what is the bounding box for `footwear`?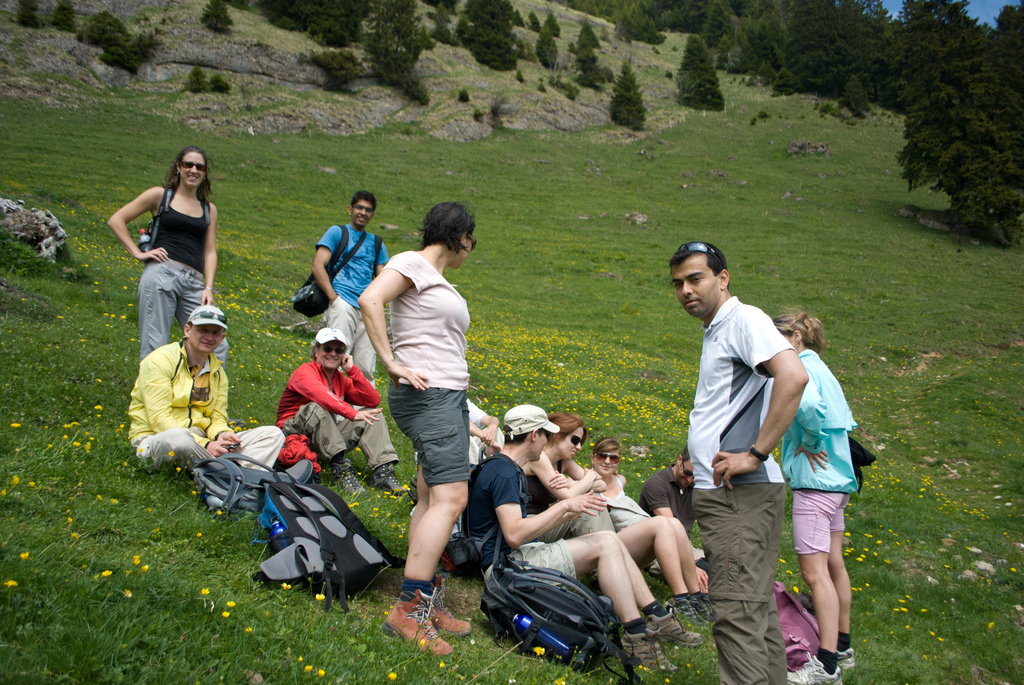
{"x1": 836, "y1": 646, "x2": 857, "y2": 679}.
